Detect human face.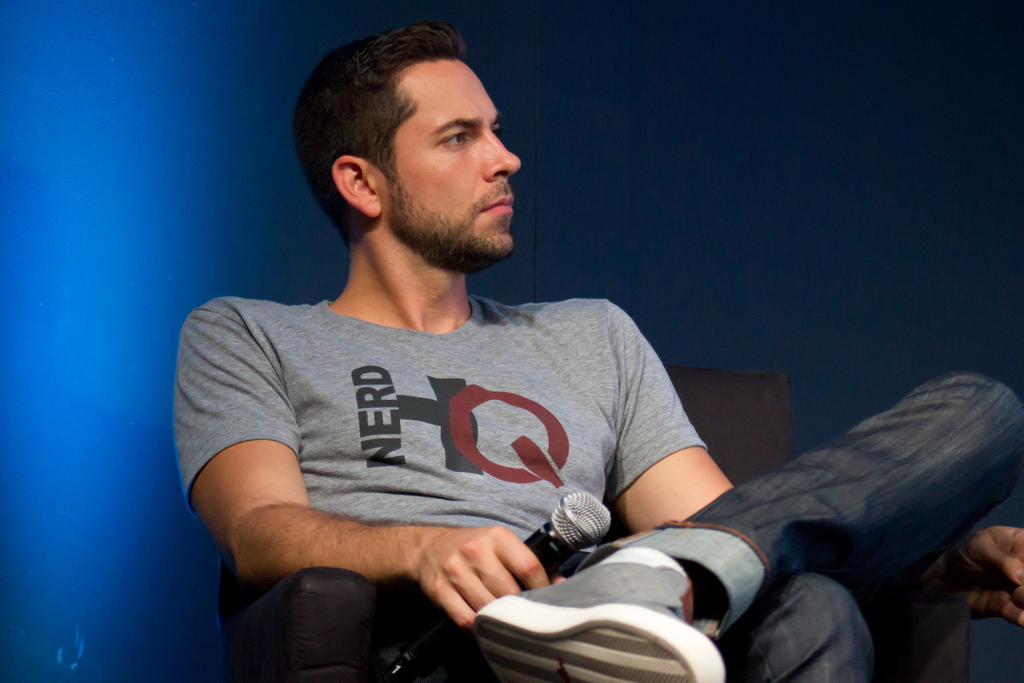
Detected at <bbox>391, 57, 521, 272</bbox>.
